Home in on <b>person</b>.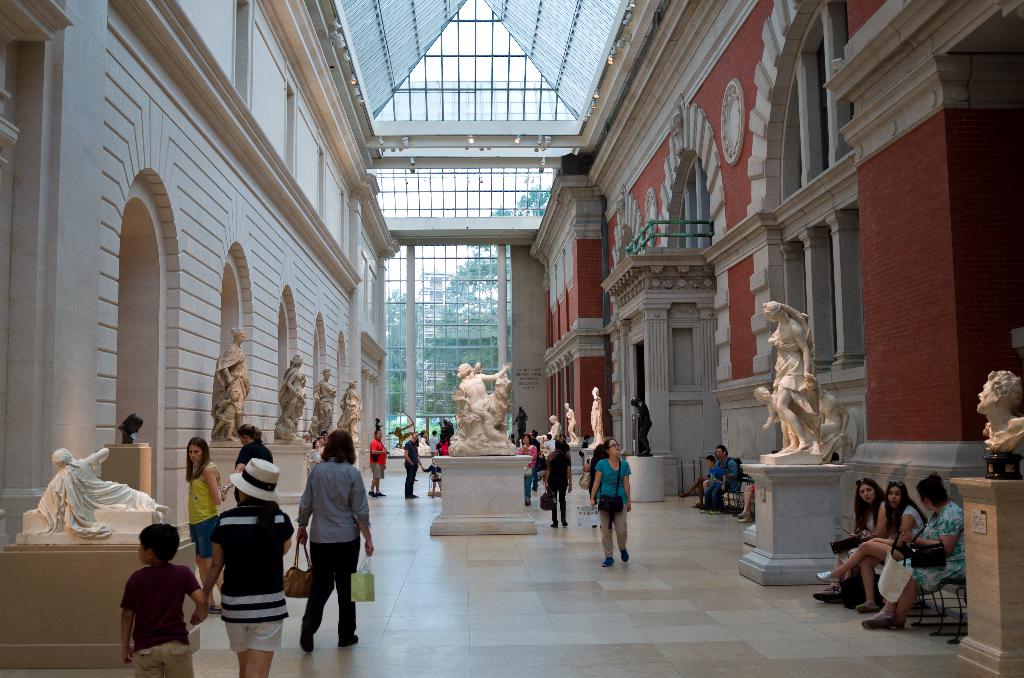
Homed in at crop(591, 448, 634, 570).
